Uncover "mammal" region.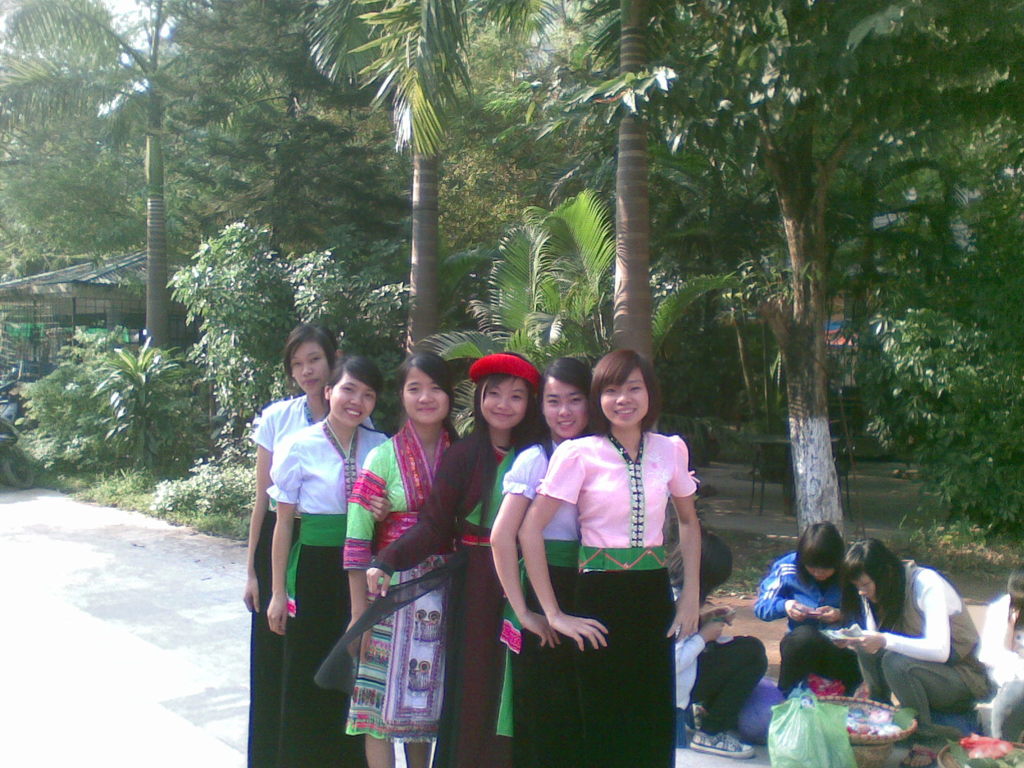
Uncovered: bbox=[673, 524, 774, 760].
